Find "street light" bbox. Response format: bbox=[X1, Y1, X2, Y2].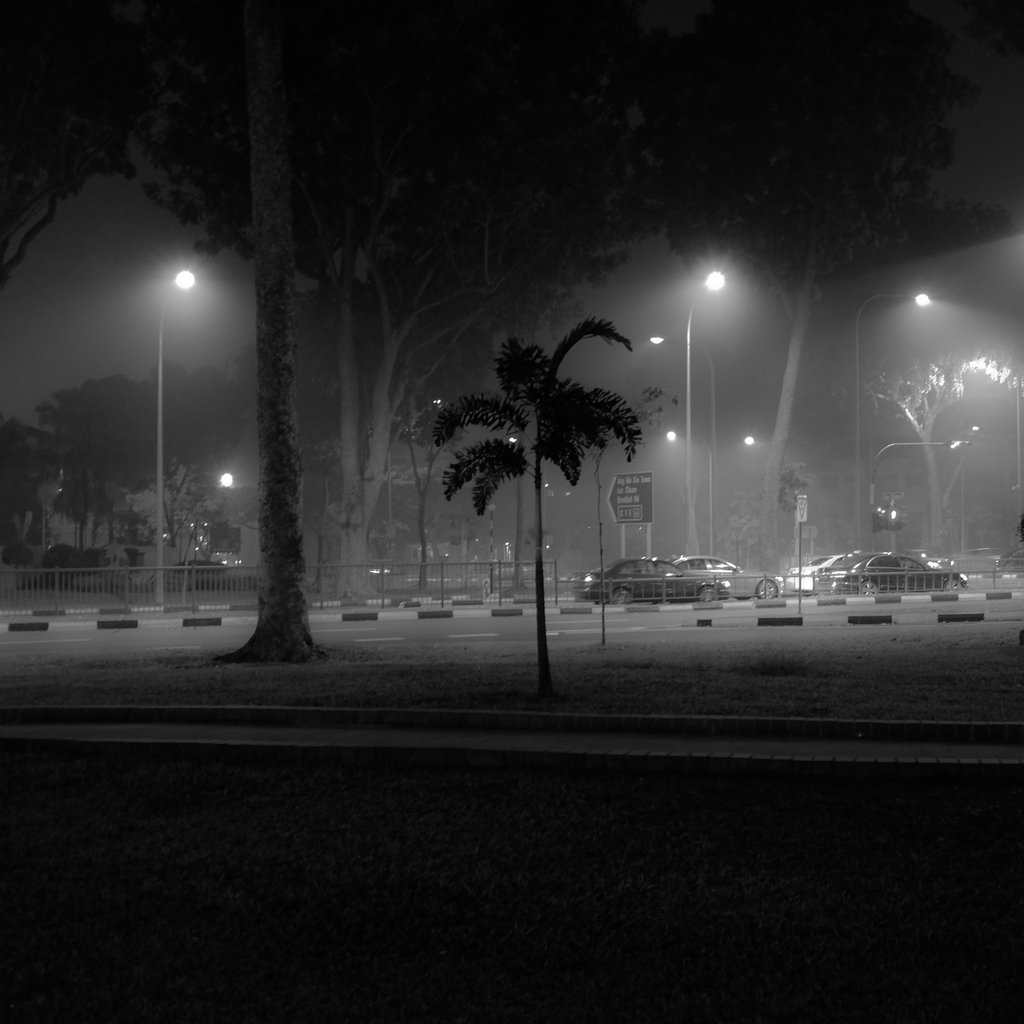
bbox=[152, 266, 197, 620].
